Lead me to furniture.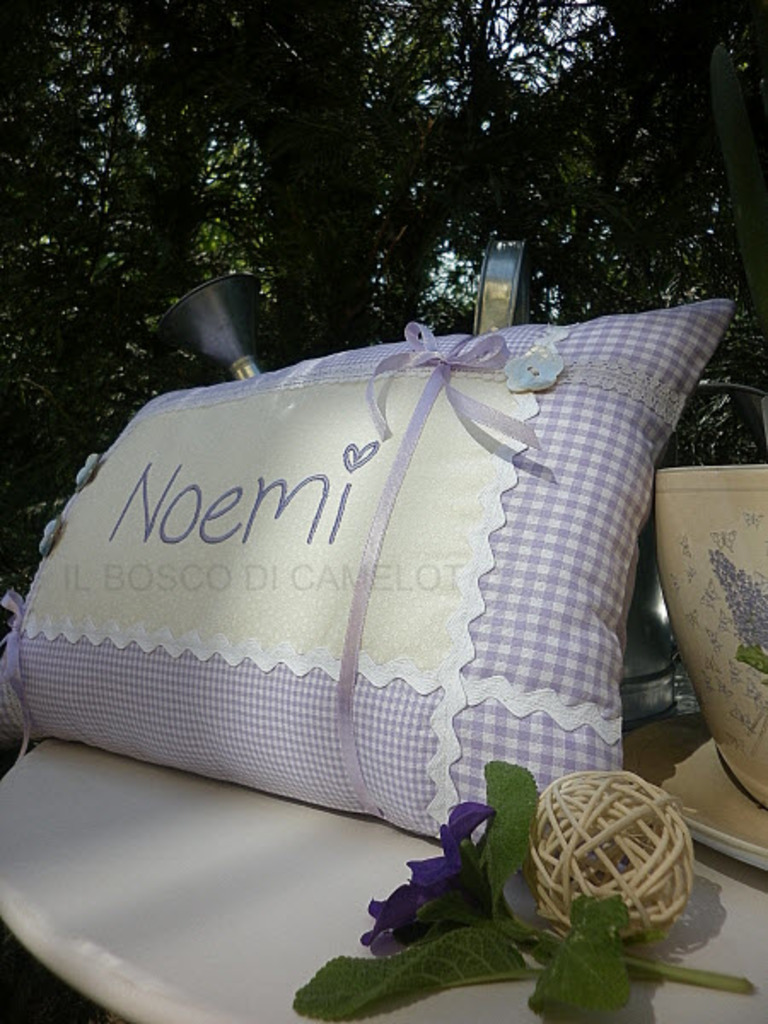
Lead to (0, 727, 766, 1022).
